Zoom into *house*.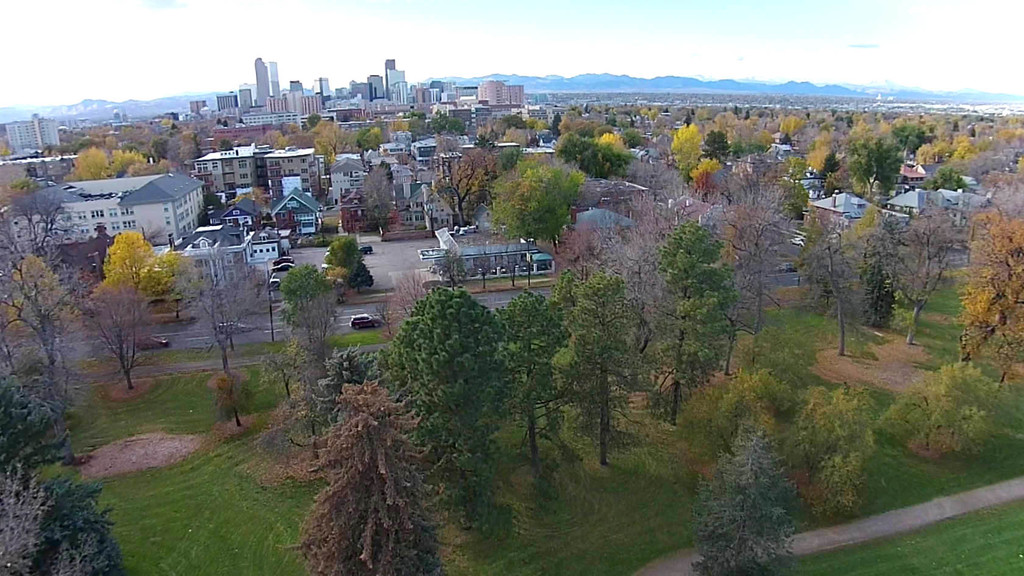
Zoom target: detection(410, 174, 472, 229).
